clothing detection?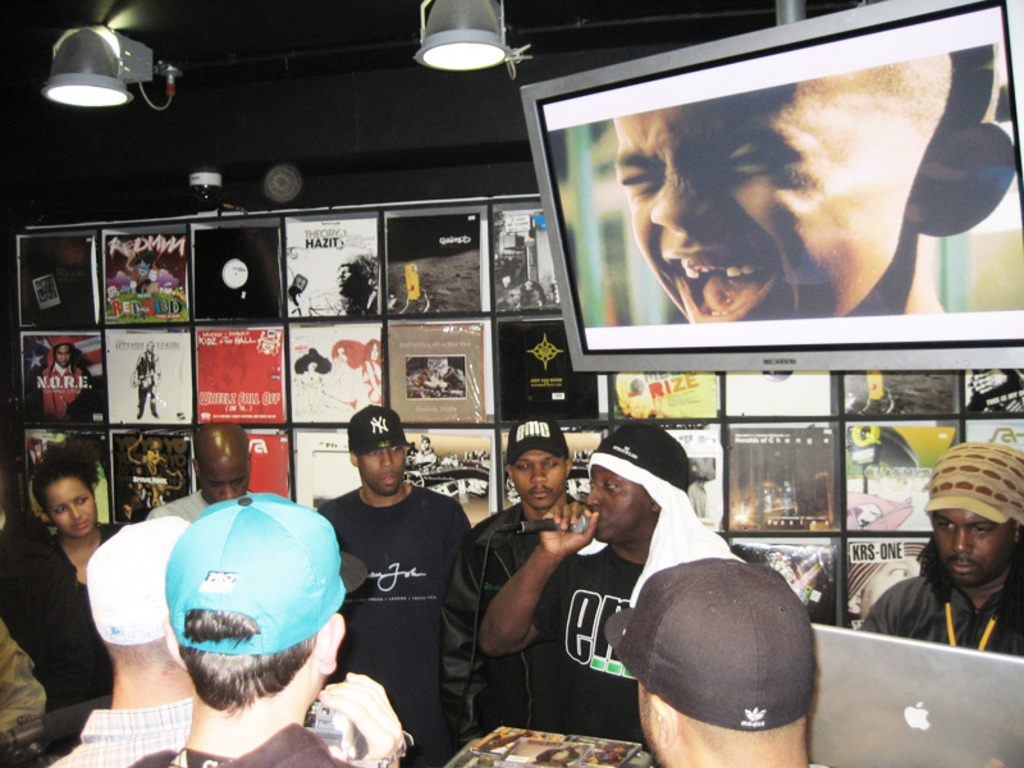
l=419, t=485, r=580, b=723
